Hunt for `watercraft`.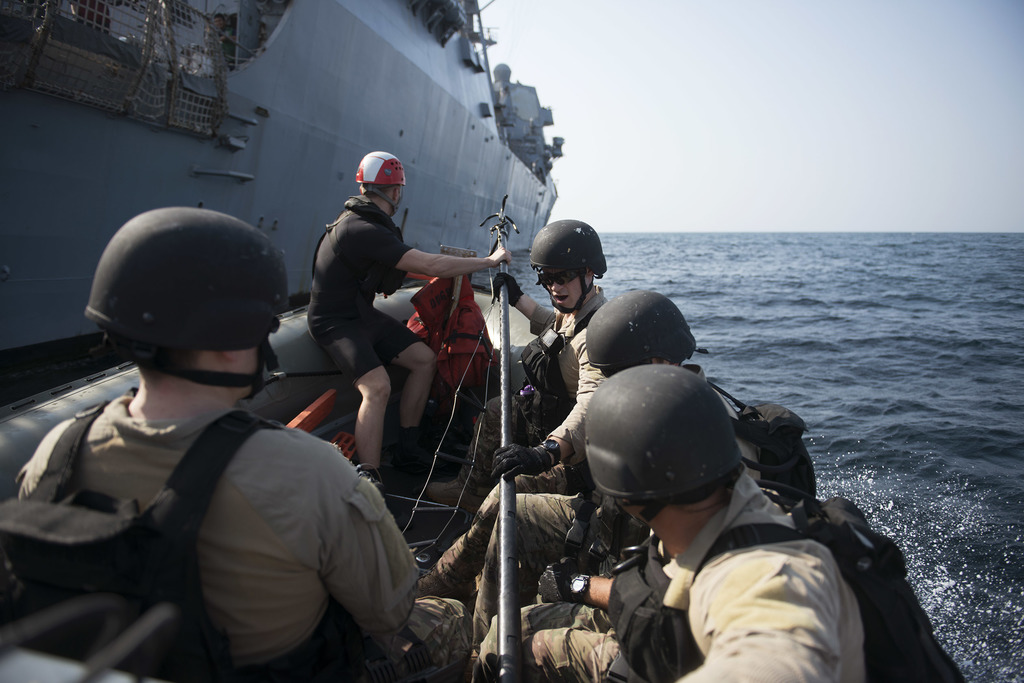
Hunted down at left=0, top=0, right=559, bottom=413.
